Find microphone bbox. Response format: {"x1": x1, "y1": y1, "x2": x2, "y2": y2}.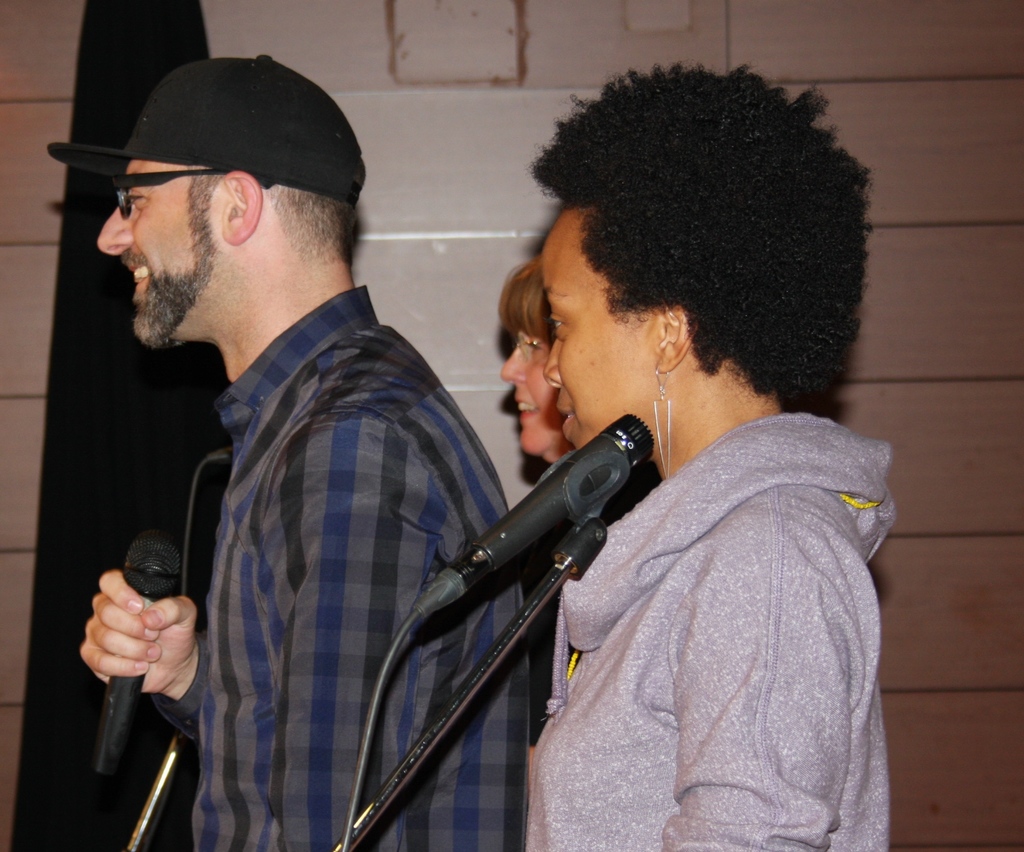
{"x1": 92, "y1": 529, "x2": 175, "y2": 781}.
